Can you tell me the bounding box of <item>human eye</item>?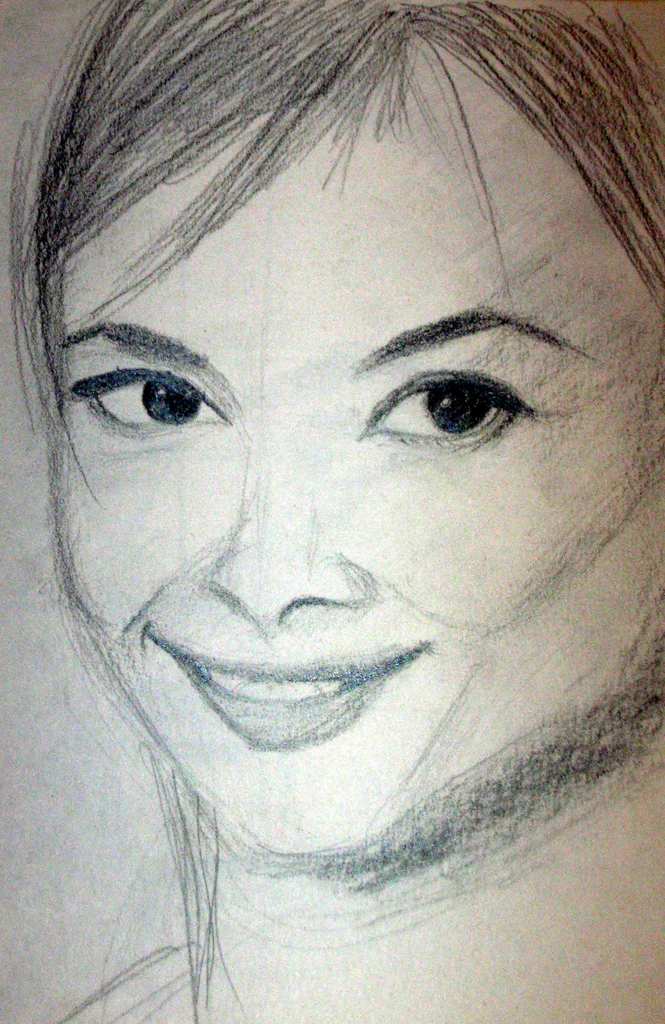
left=351, top=348, right=550, bottom=479.
